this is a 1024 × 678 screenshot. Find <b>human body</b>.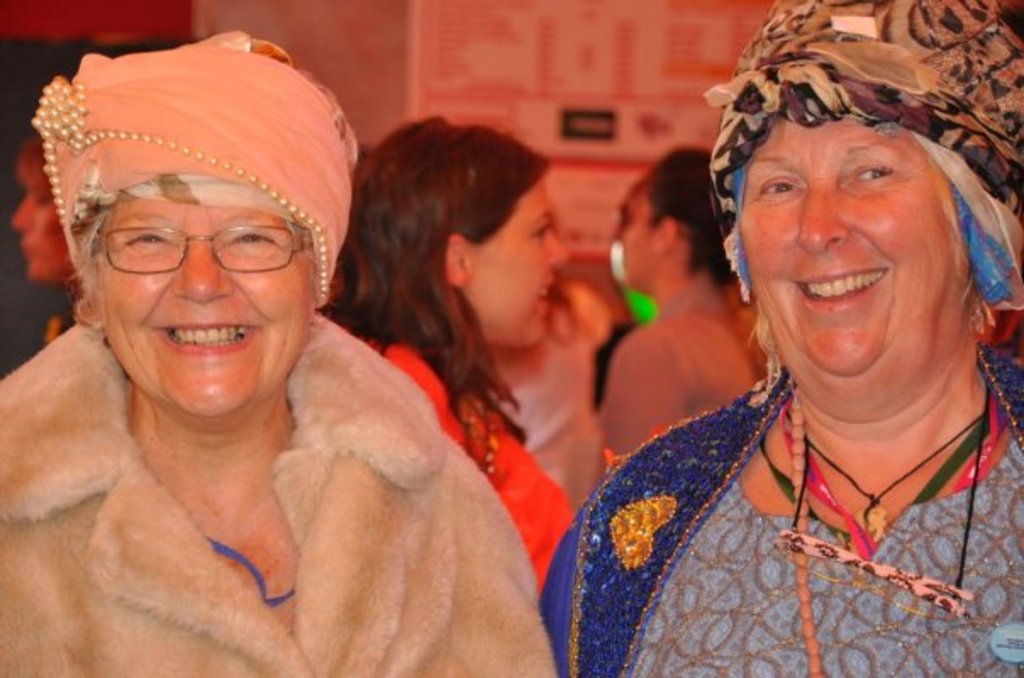
Bounding box: <bbox>0, 81, 517, 670</bbox>.
